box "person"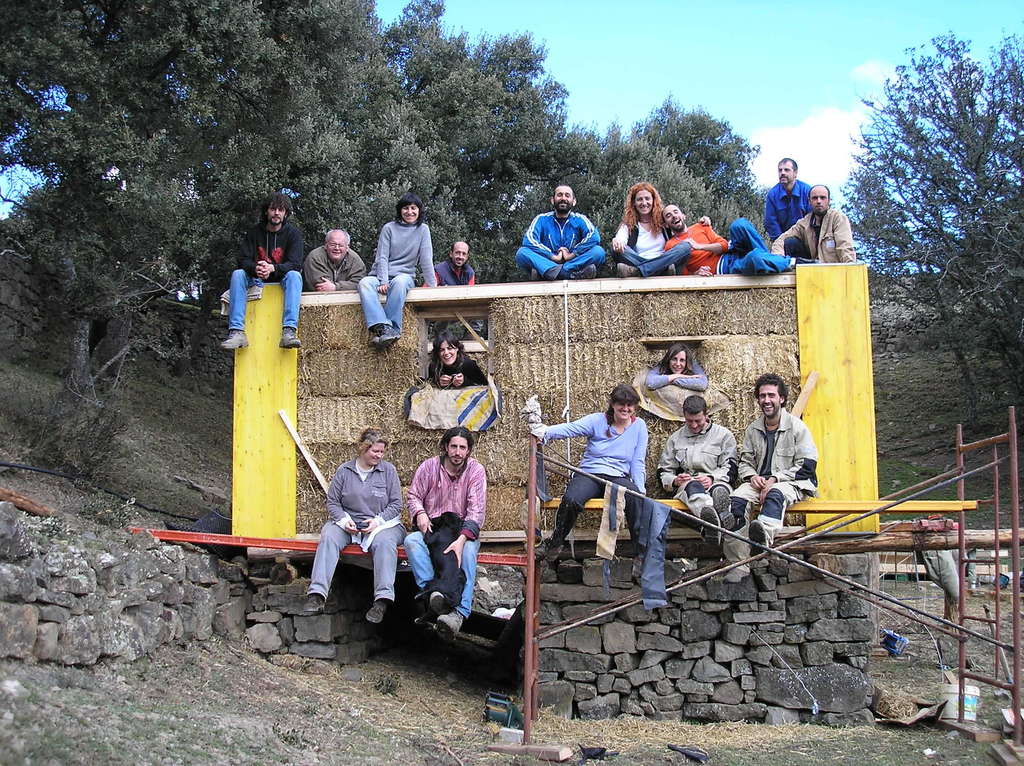
bbox(297, 428, 405, 622)
